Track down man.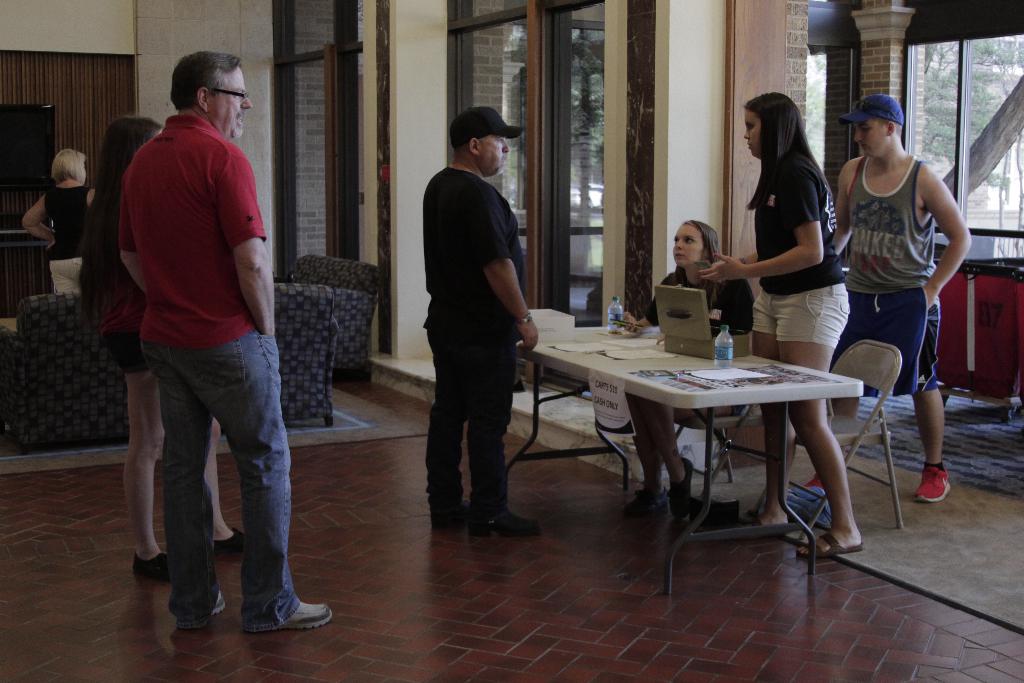
Tracked to <box>92,46,309,634</box>.
